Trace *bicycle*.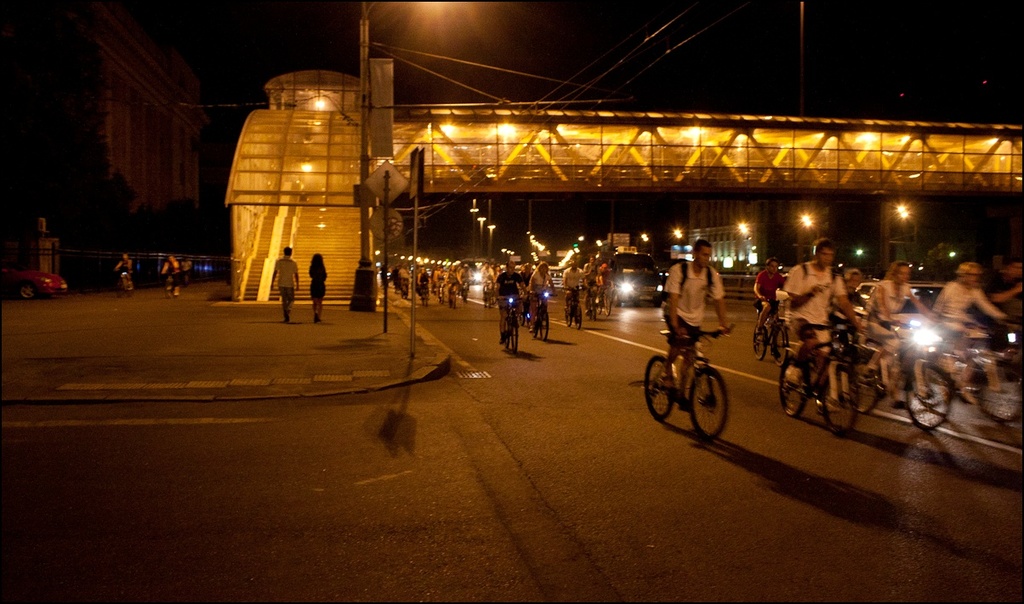
Traced to x1=528 y1=290 x2=549 y2=345.
